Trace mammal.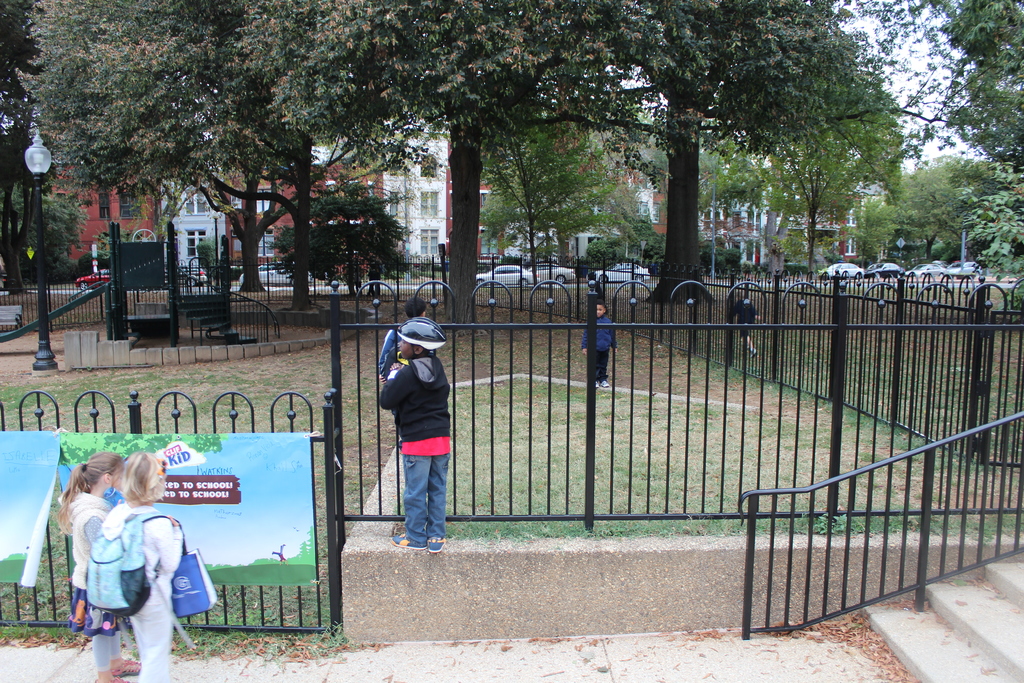
Traced to detection(579, 299, 618, 388).
